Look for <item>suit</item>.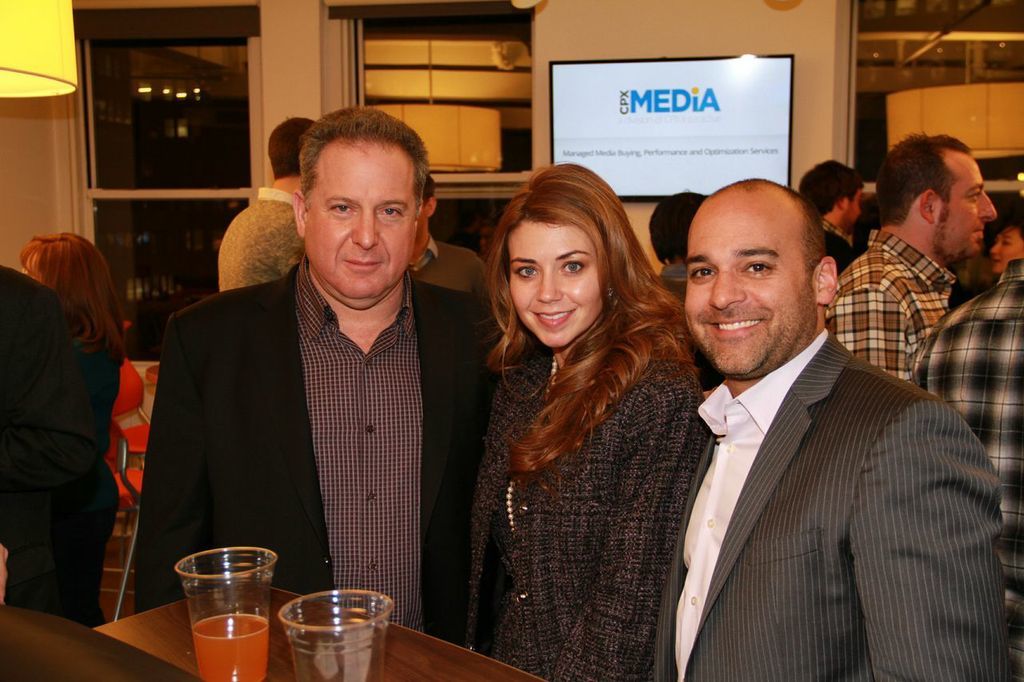
Found: pyautogui.locateOnScreen(126, 245, 499, 652).
